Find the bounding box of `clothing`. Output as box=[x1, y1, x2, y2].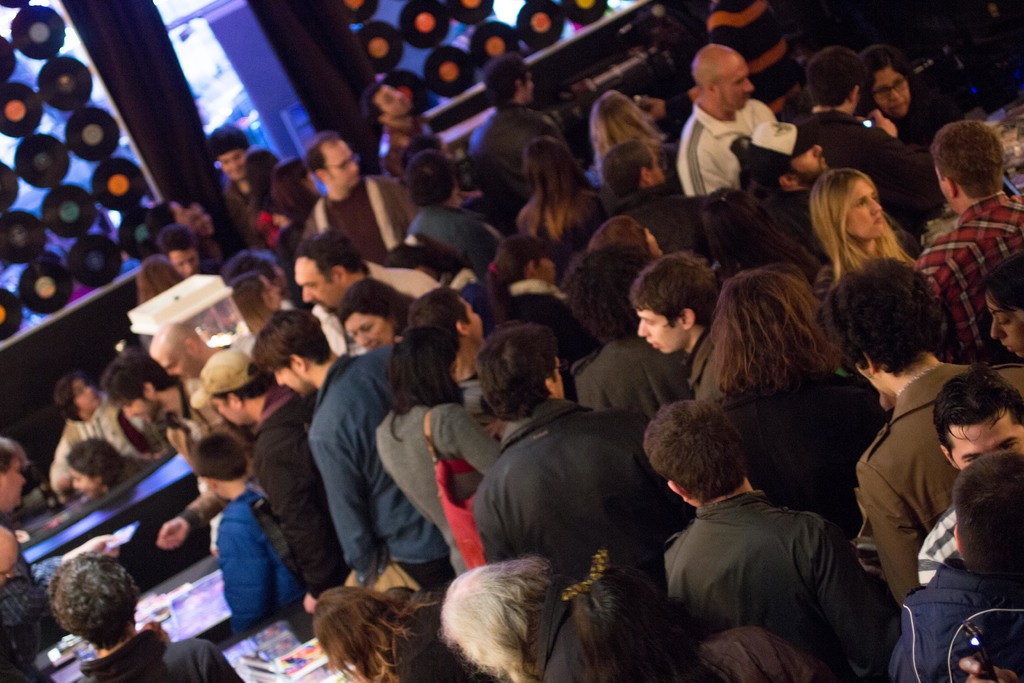
box=[570, 334, 700, 420].
